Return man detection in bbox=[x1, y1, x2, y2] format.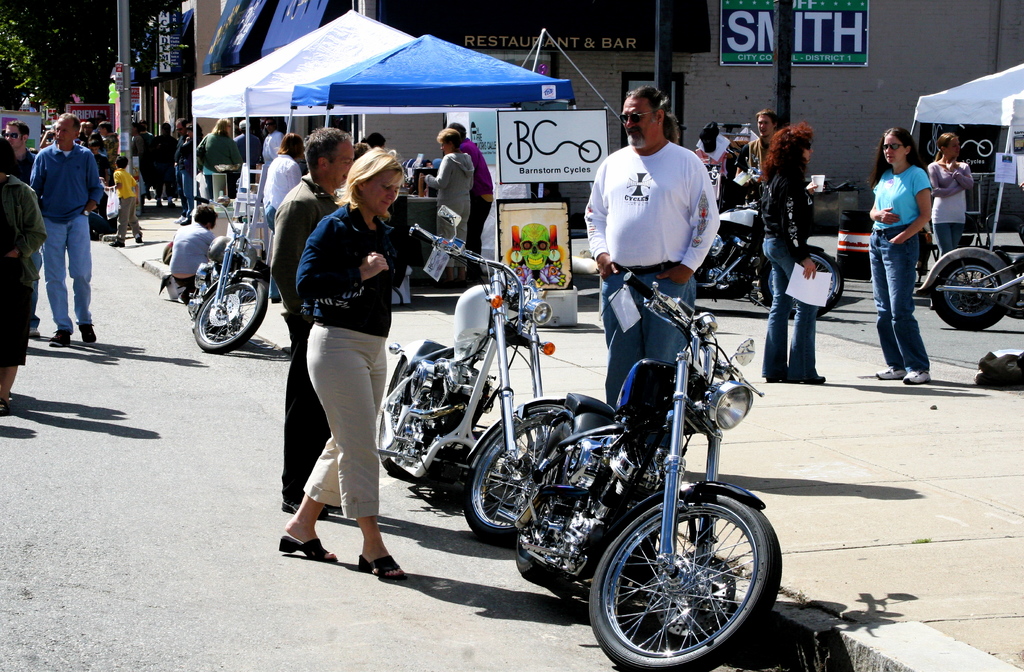
bbox=[579, 86, 720, 417].
